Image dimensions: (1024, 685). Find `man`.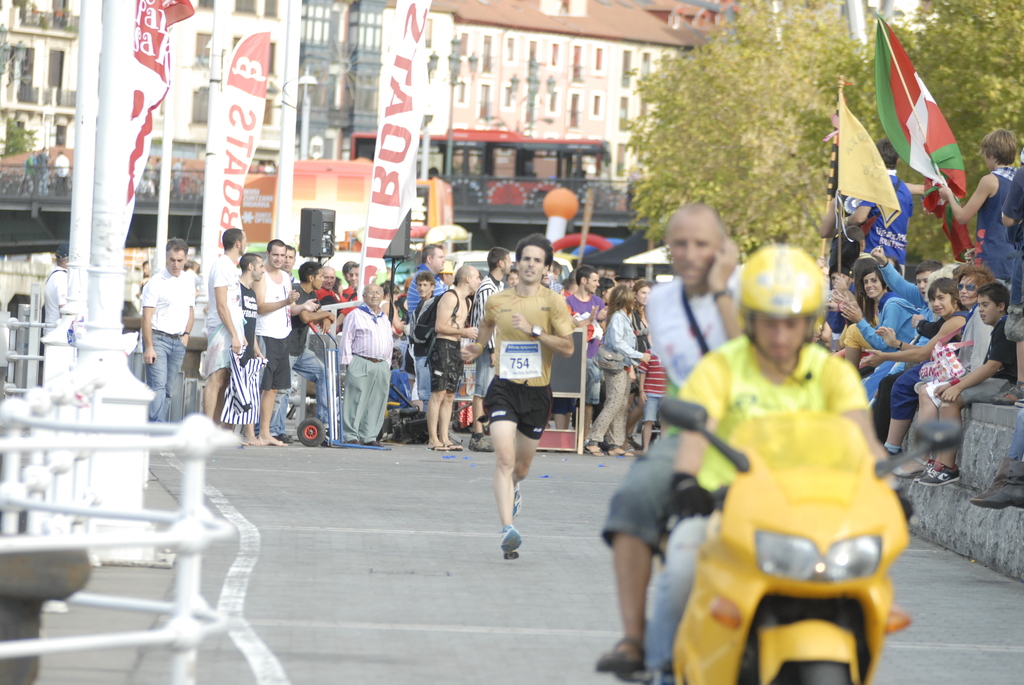
crop(402, 243, 456, 448).
